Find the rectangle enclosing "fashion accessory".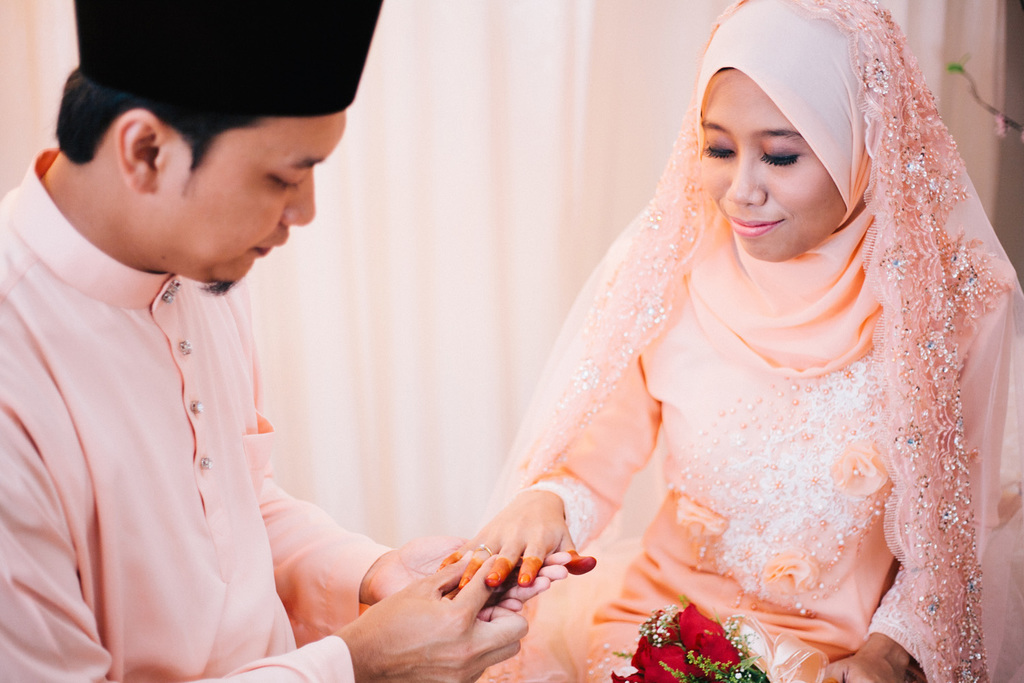
472:0:1023:682.
